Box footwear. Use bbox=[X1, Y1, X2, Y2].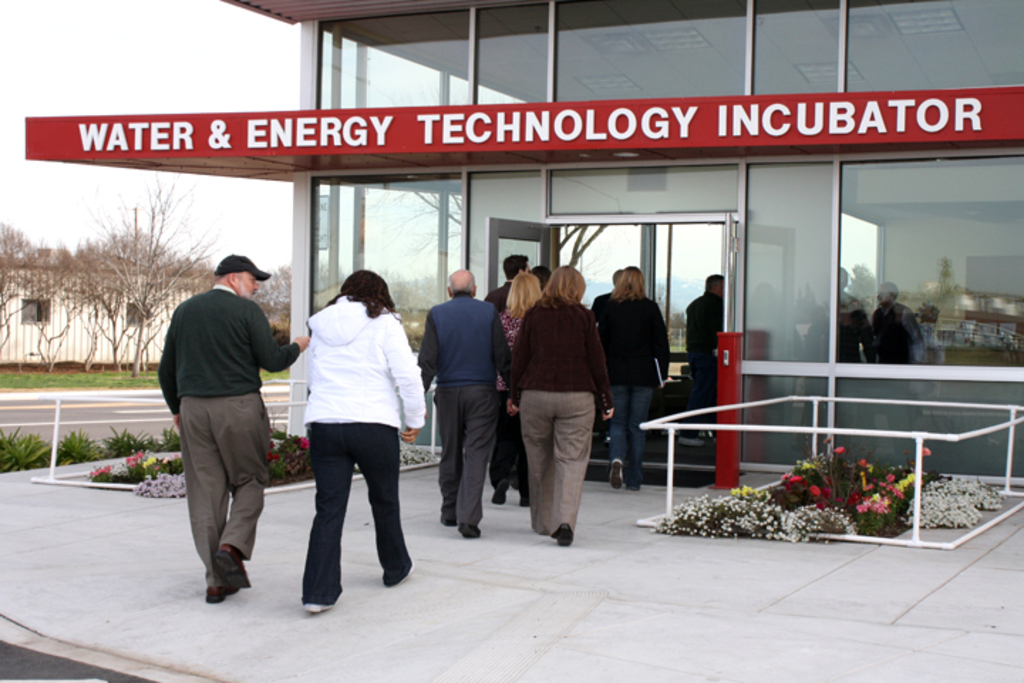
bbox=[555, 525, 569, 548].
